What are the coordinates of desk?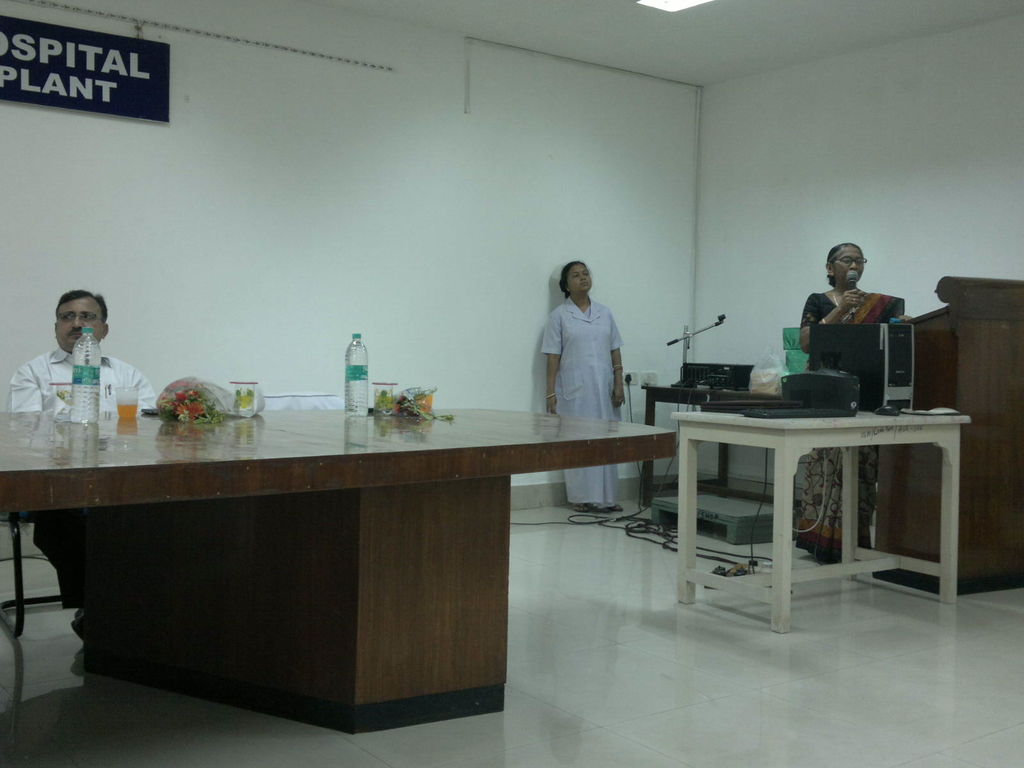
detection(666, 397, 978, 641).
